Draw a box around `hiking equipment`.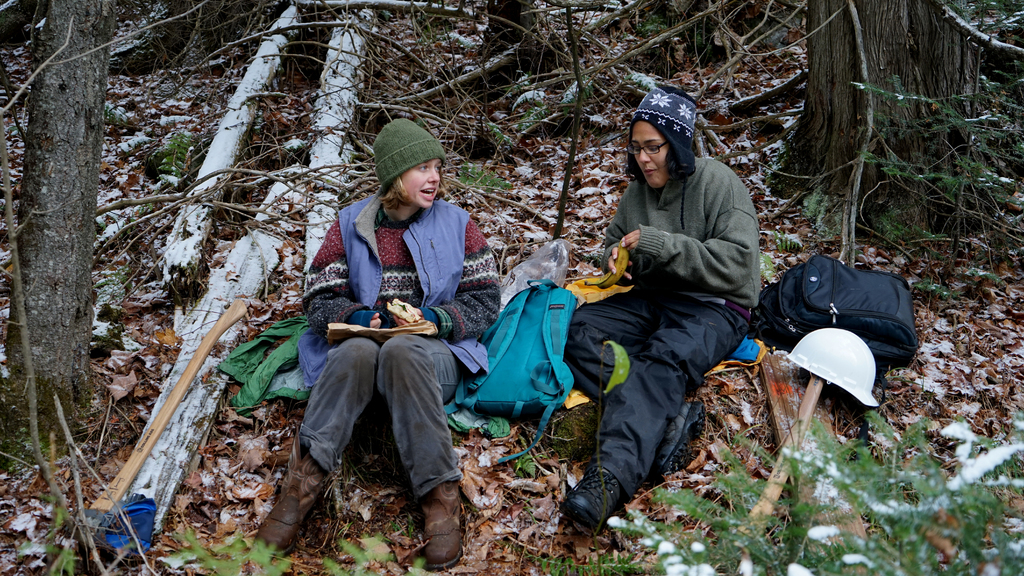
box=[440, 277, 580, 468].
